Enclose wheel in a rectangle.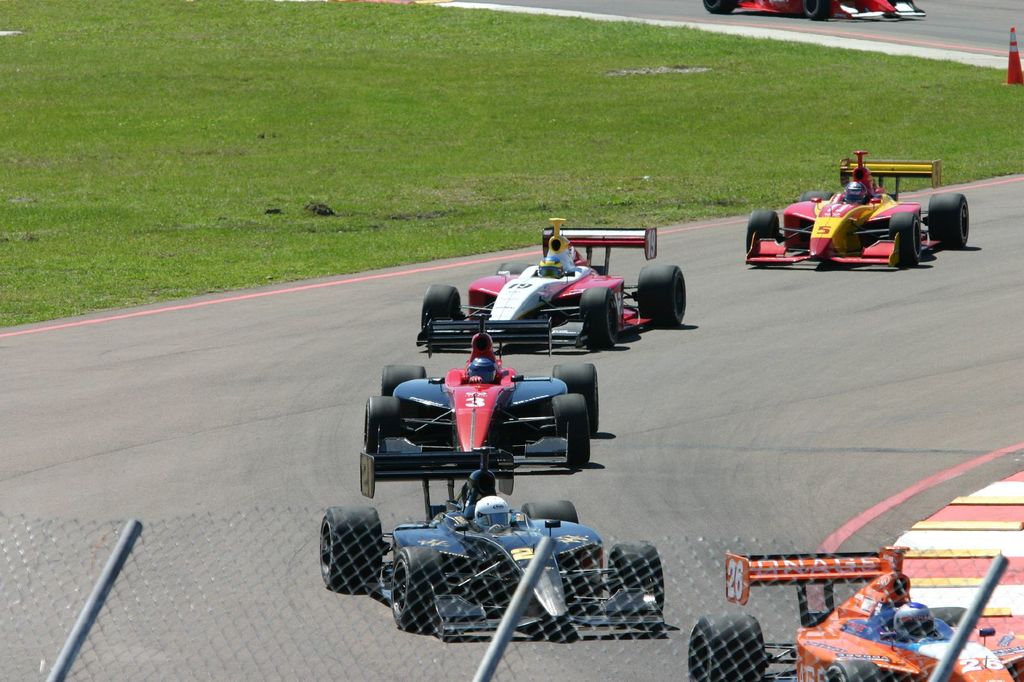
select_region(522, 500, 578, 522).
